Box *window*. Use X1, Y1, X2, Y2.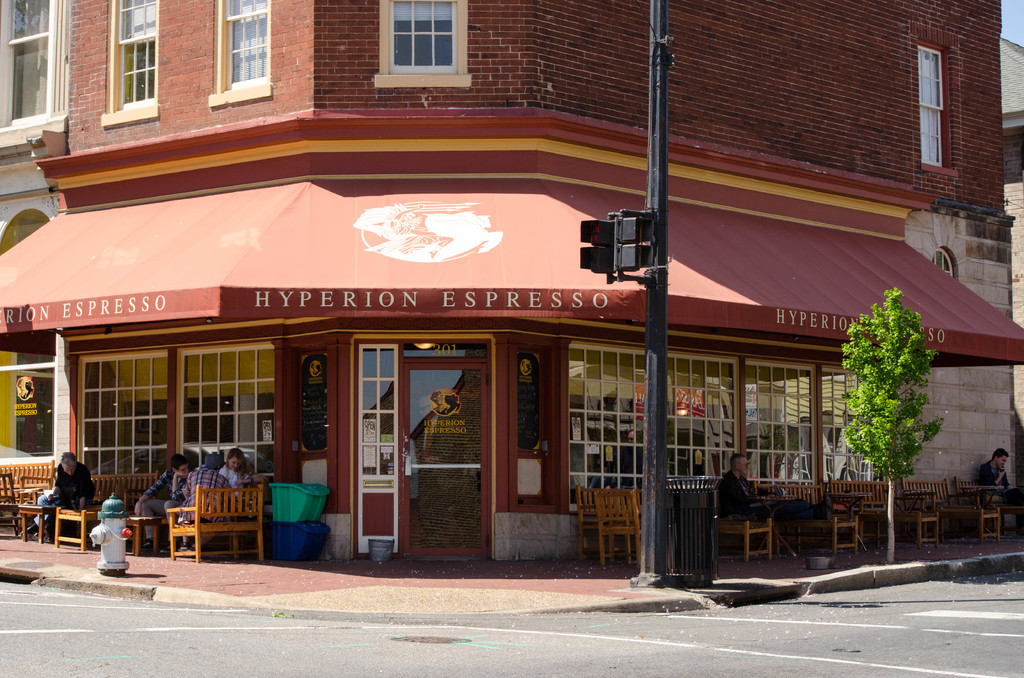
737, 359, 816, 480.
